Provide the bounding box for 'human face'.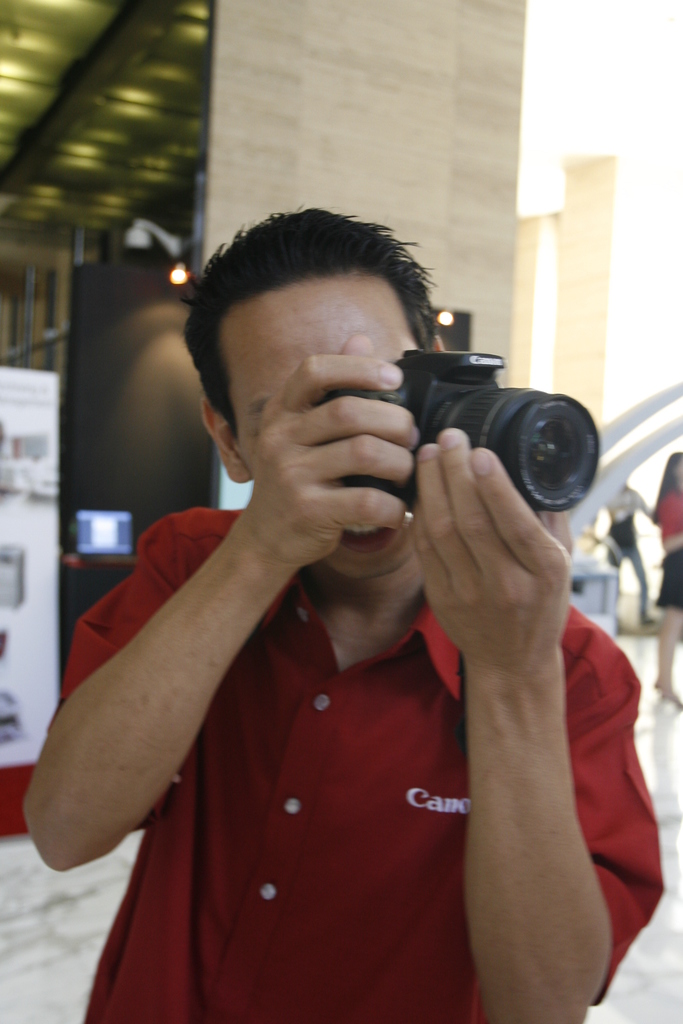
bbox=[193, 228, 443, 563].
